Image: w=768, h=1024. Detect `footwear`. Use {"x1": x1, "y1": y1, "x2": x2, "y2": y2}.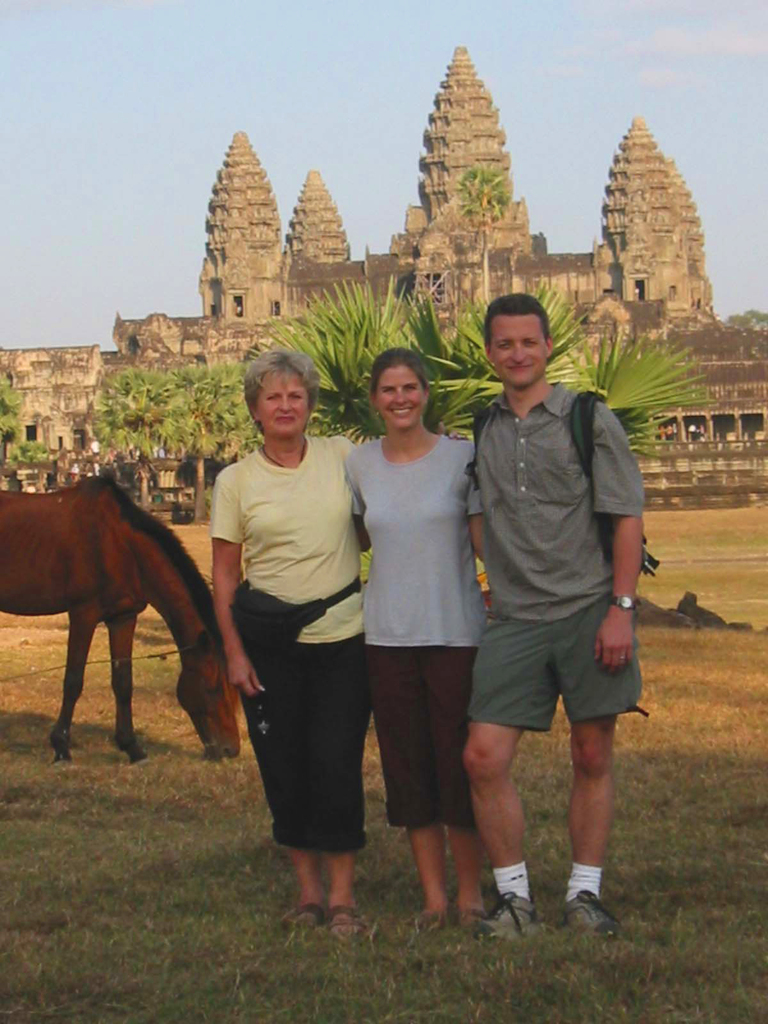
{"x1": 280, "y1": 903, "x2": 324, "y2": 934}.
